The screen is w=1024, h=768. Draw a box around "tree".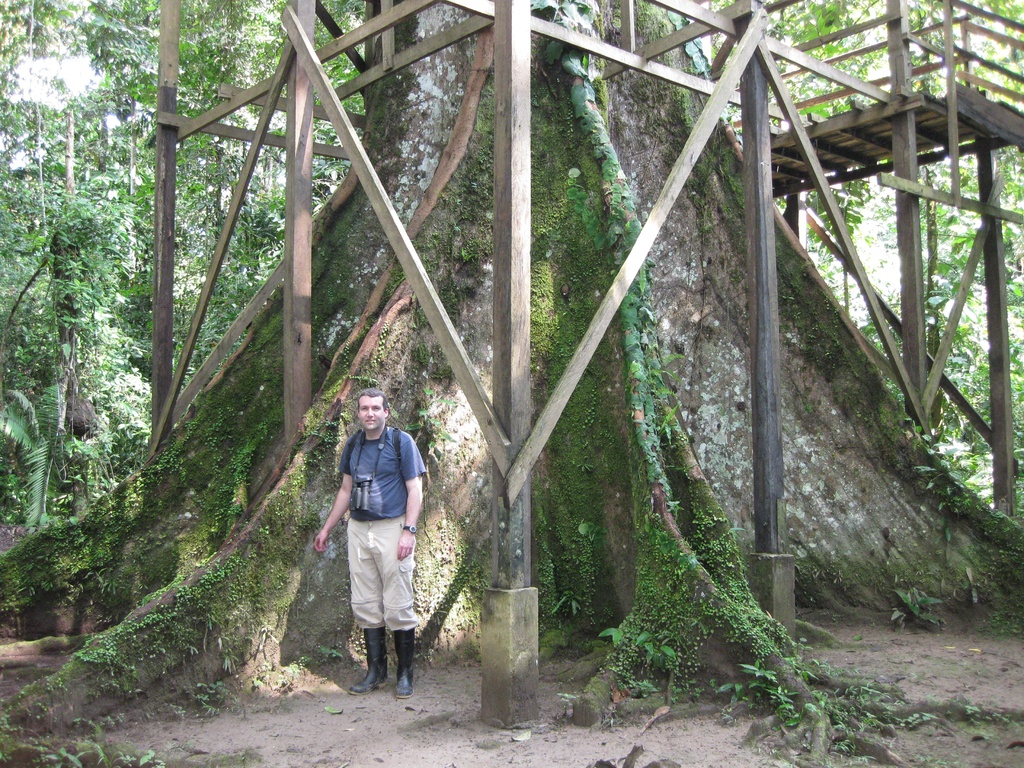
0/0/378/562.
